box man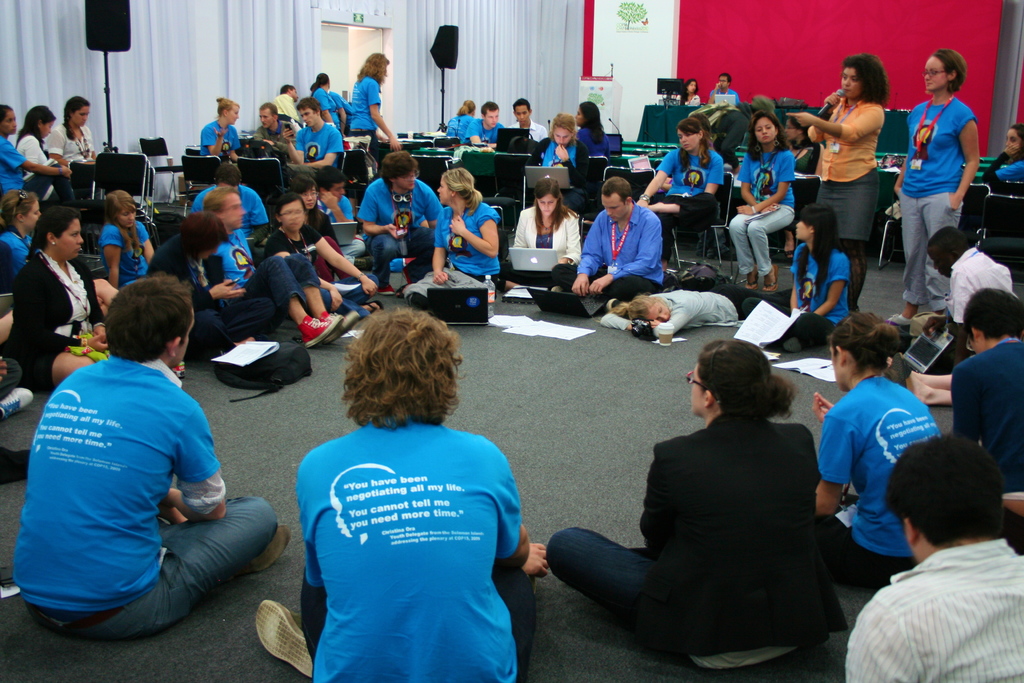
(left=944, top=283, right=1023, bottom=490)
